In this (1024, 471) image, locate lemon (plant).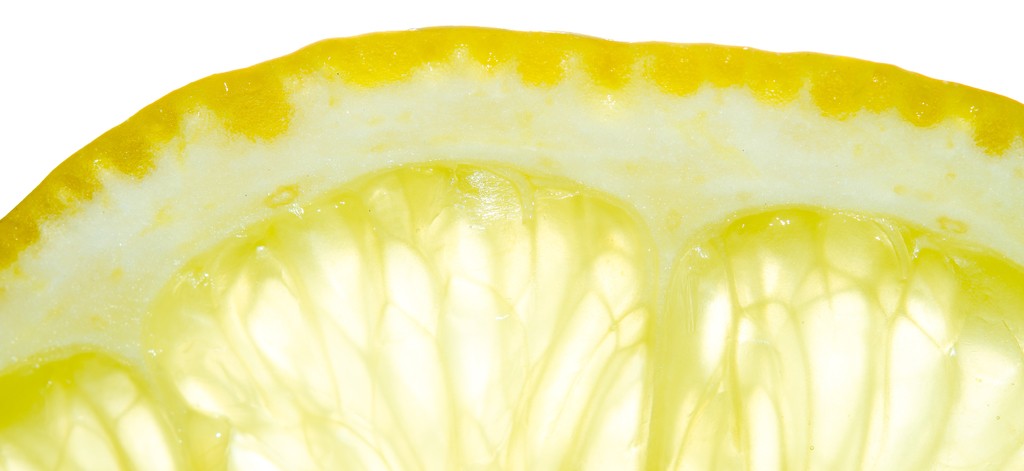
Bounding box: (left=3, top=22, right=1023, bottom=470).
